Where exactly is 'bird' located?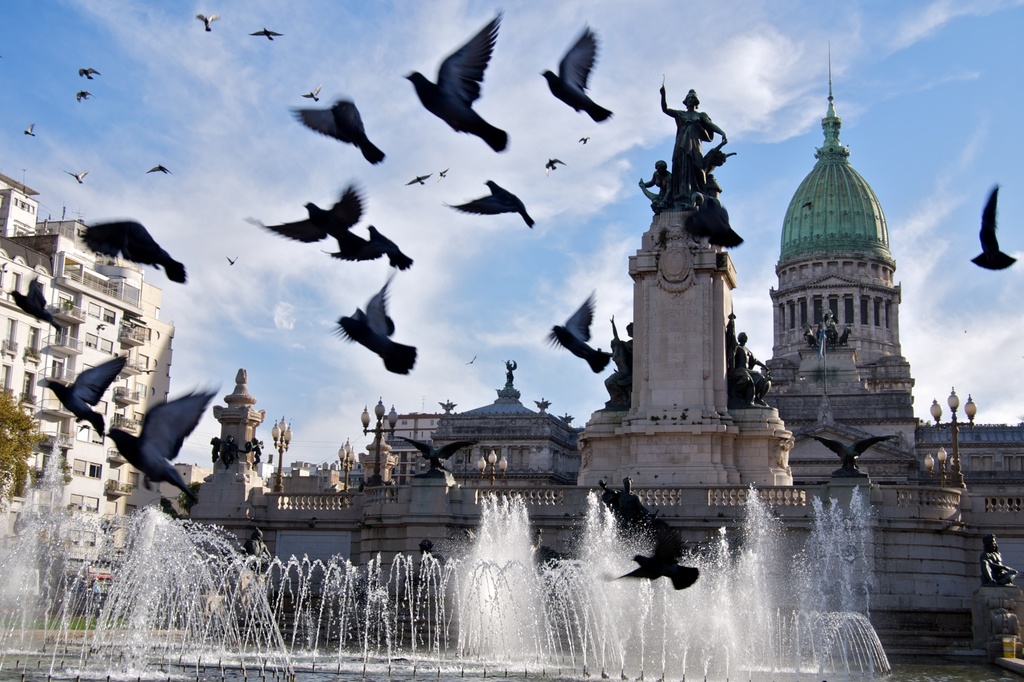
Its bounding box is (x1=106, y1=388, x2=224, y2=512).
